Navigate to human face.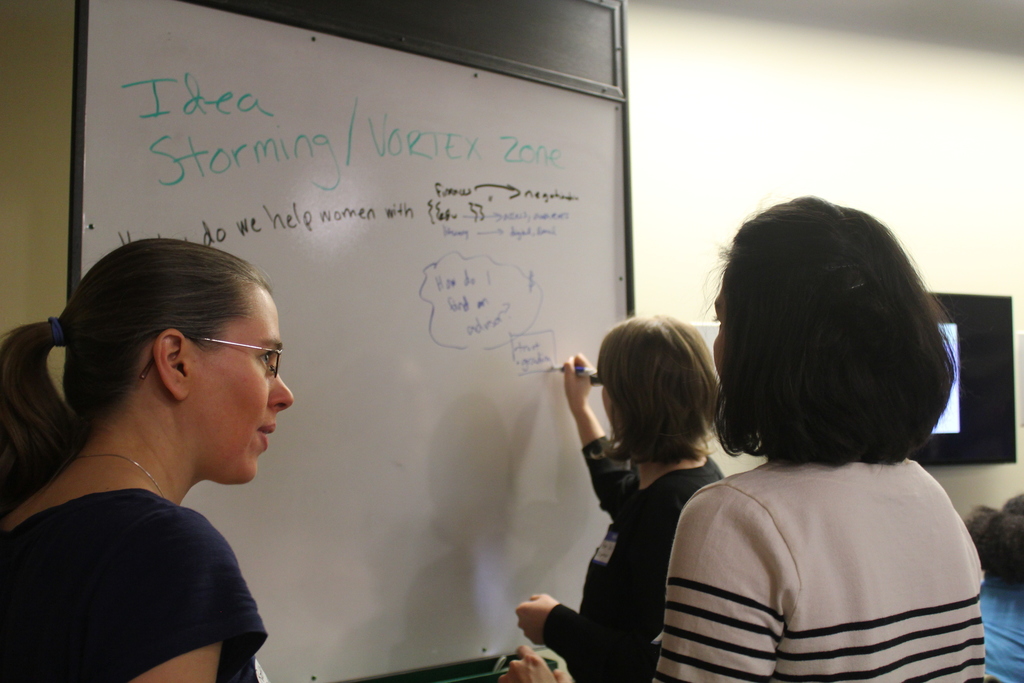
Navigation target: pyautogui.locateOnScreen(189, 285, 295, 485).
